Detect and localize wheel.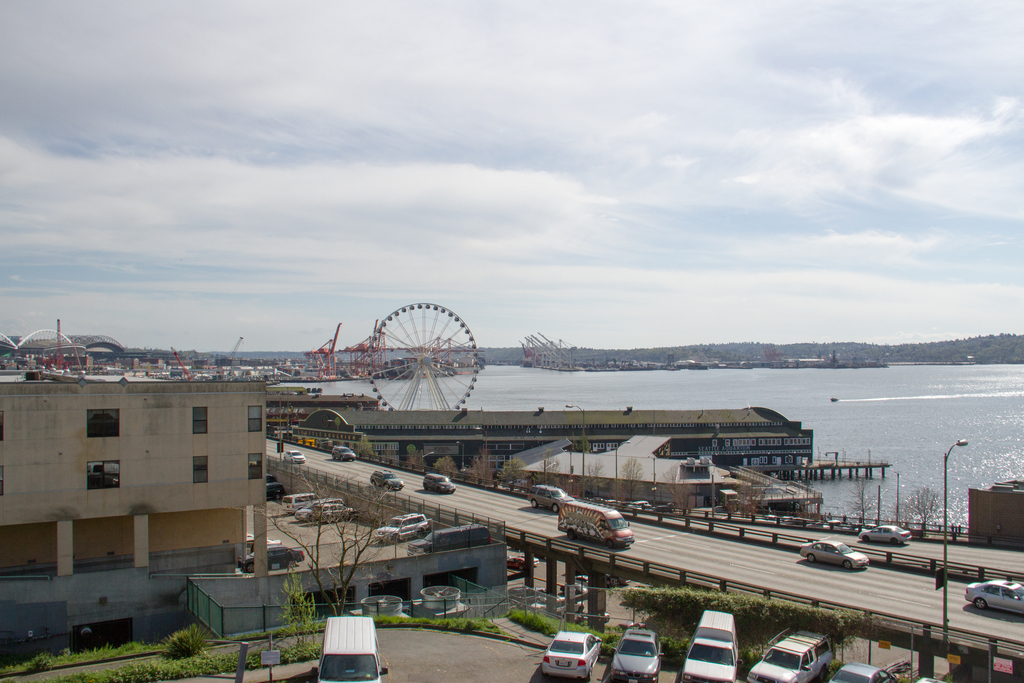
Localized at box(841, 561, 852, 570).
